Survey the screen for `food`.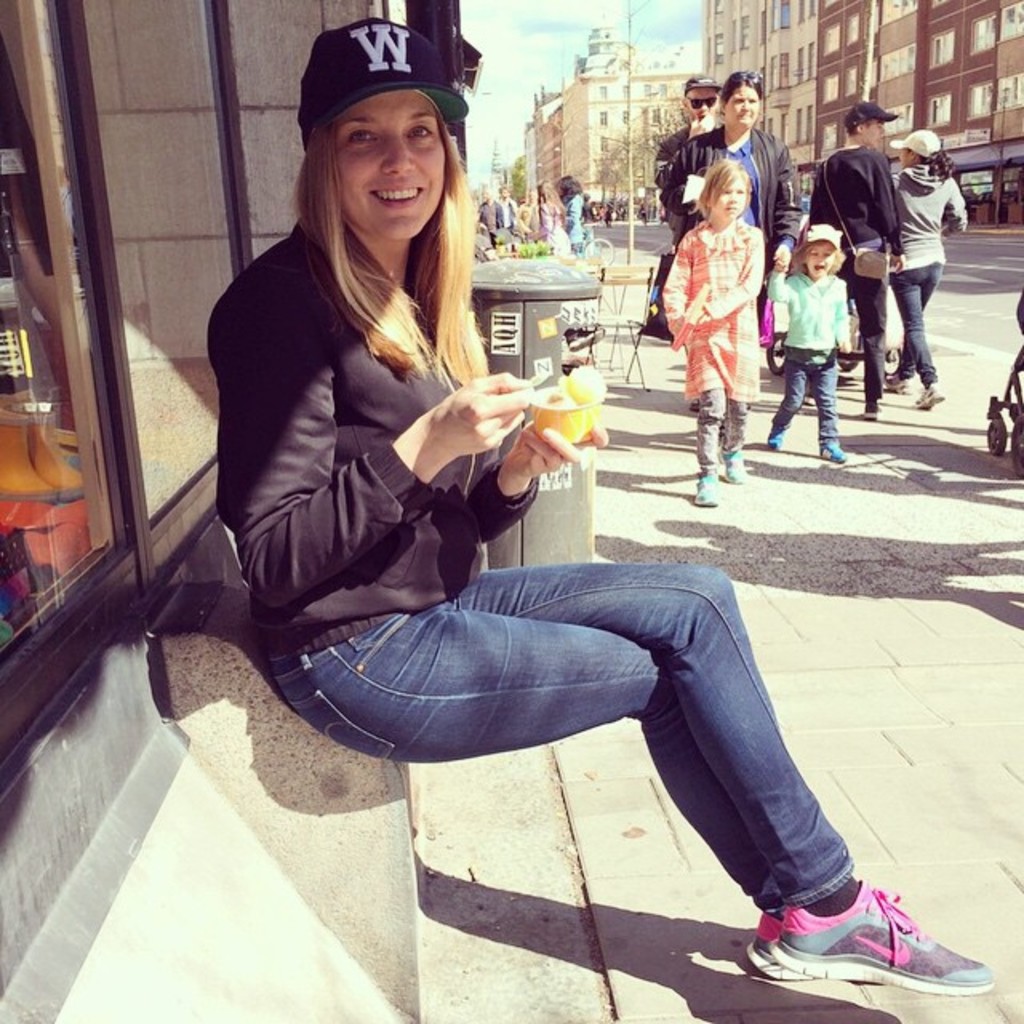
Survey found: select_region(544, 362, 610, 398).
